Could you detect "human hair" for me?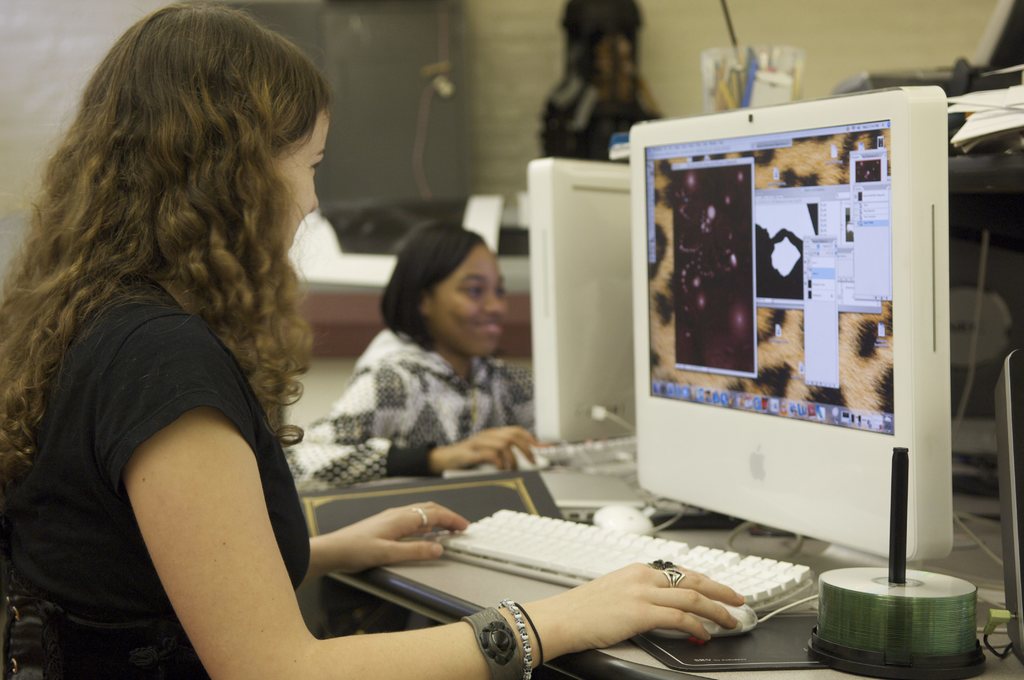
Detection result: bbox=[381, 222, 483, 346].
